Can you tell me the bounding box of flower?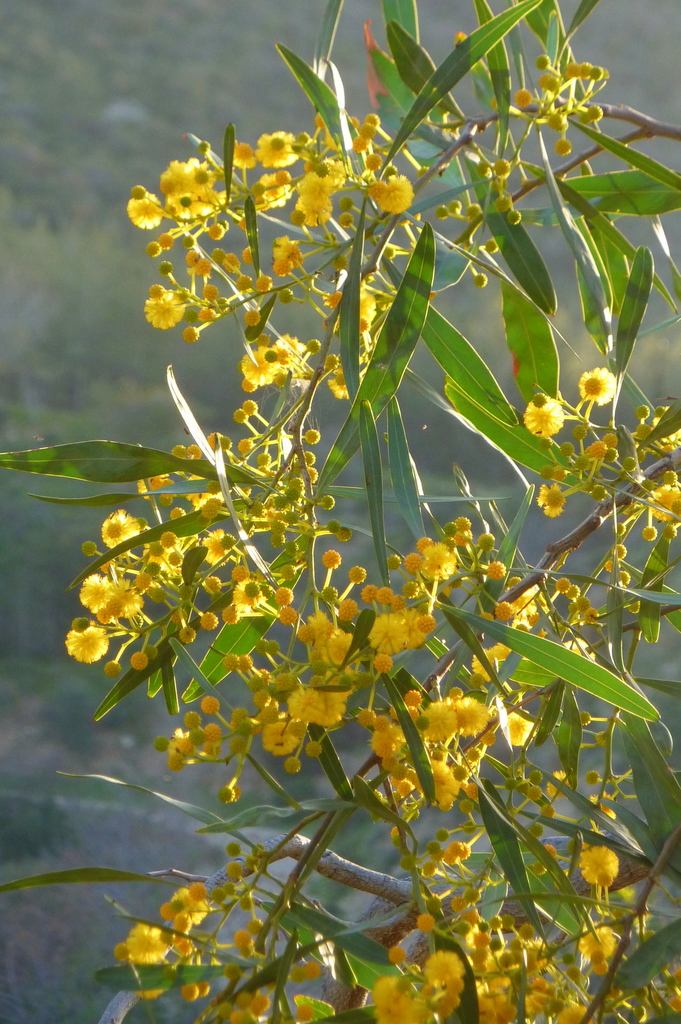
[328,364,349,401].
